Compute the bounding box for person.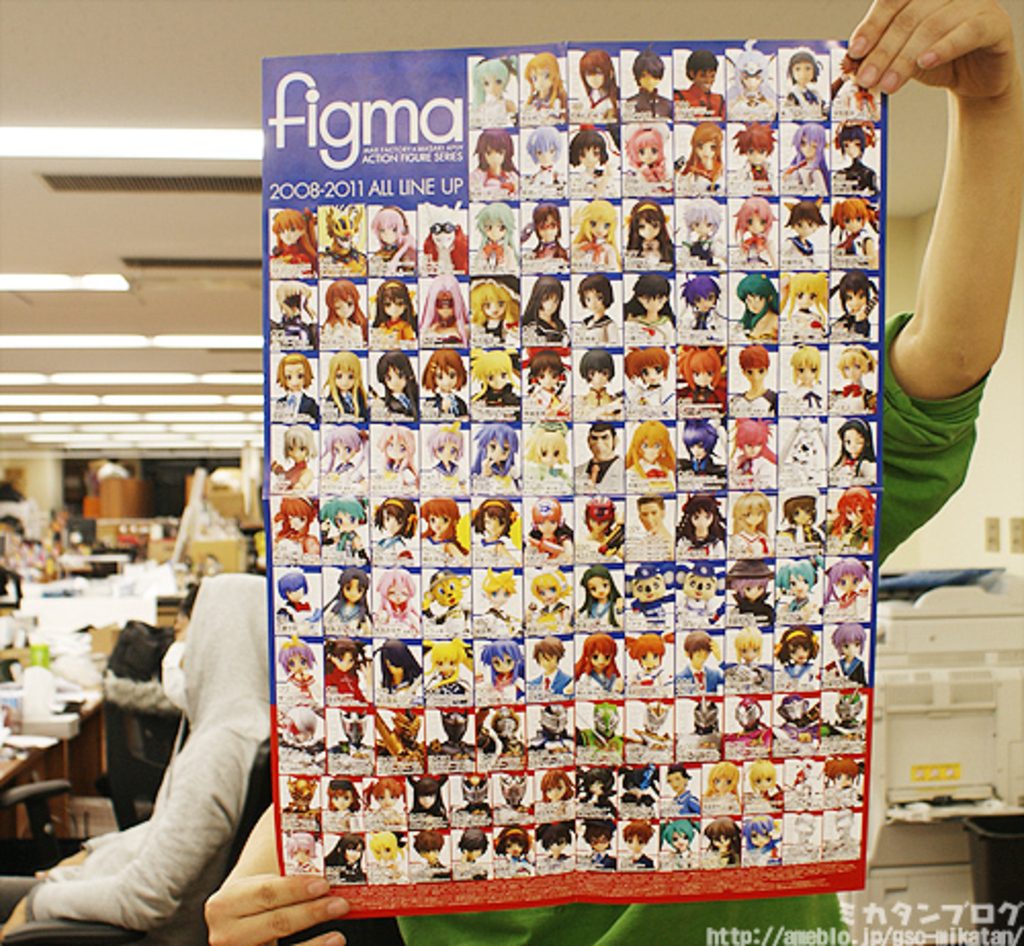
locate(319, 428, 360, 500).
